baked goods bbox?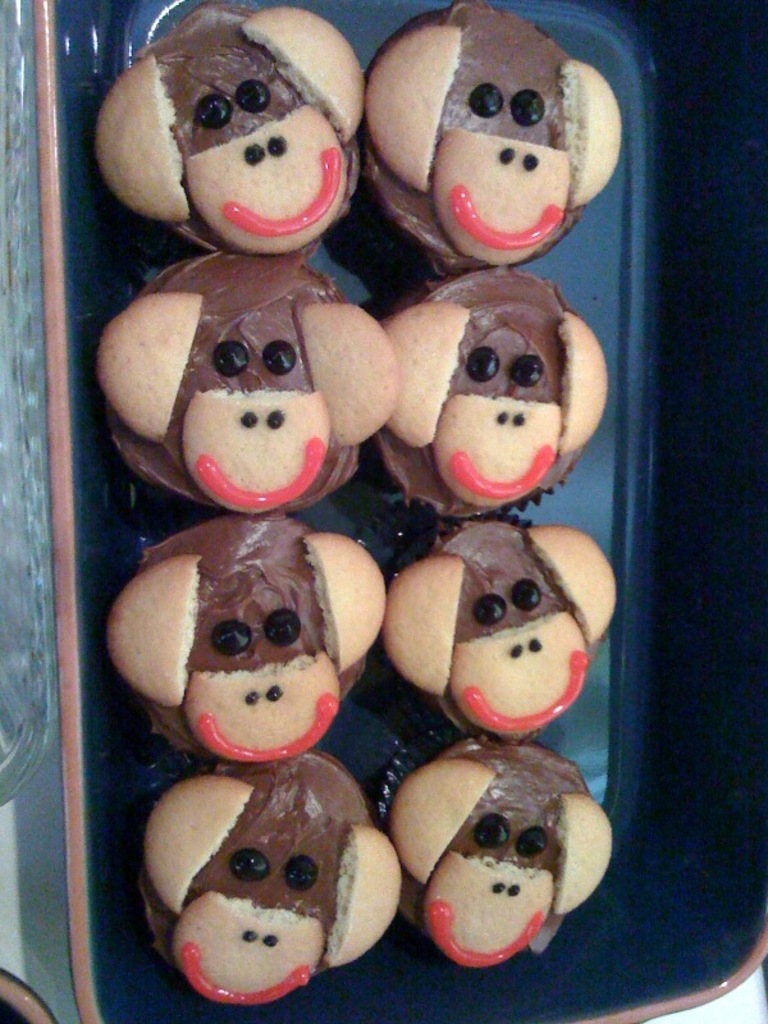
105:516:387:768
